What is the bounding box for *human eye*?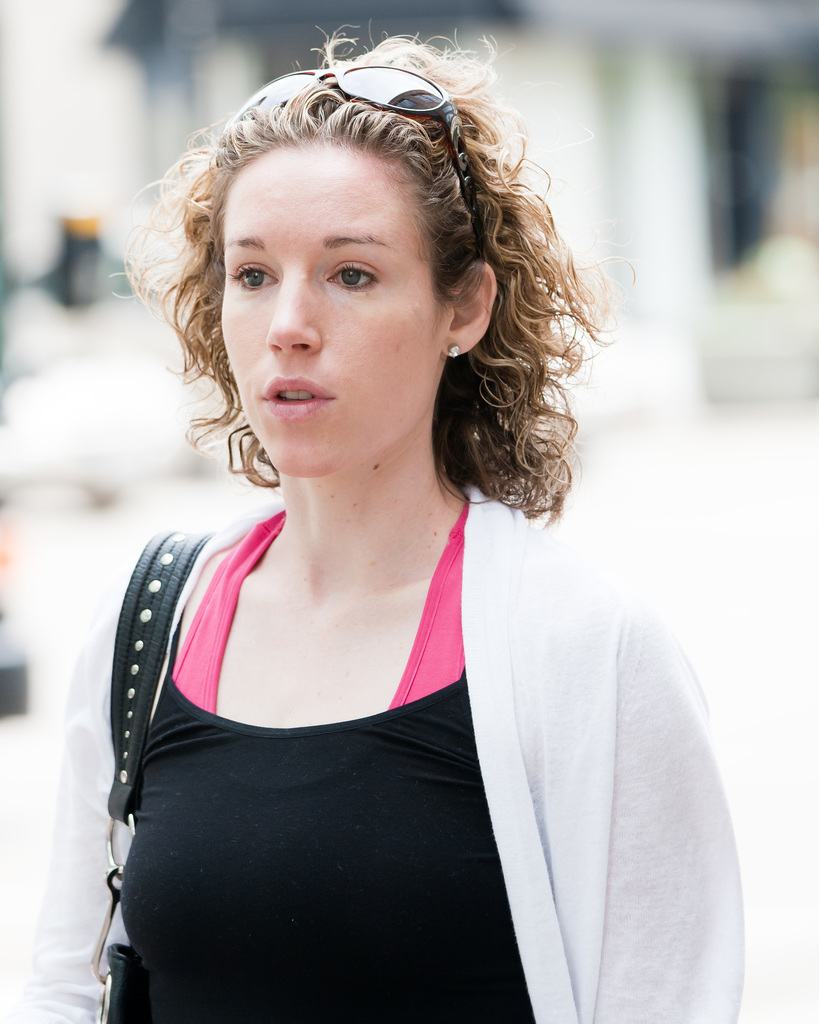
bbox=(326, 252, 381, 294).
